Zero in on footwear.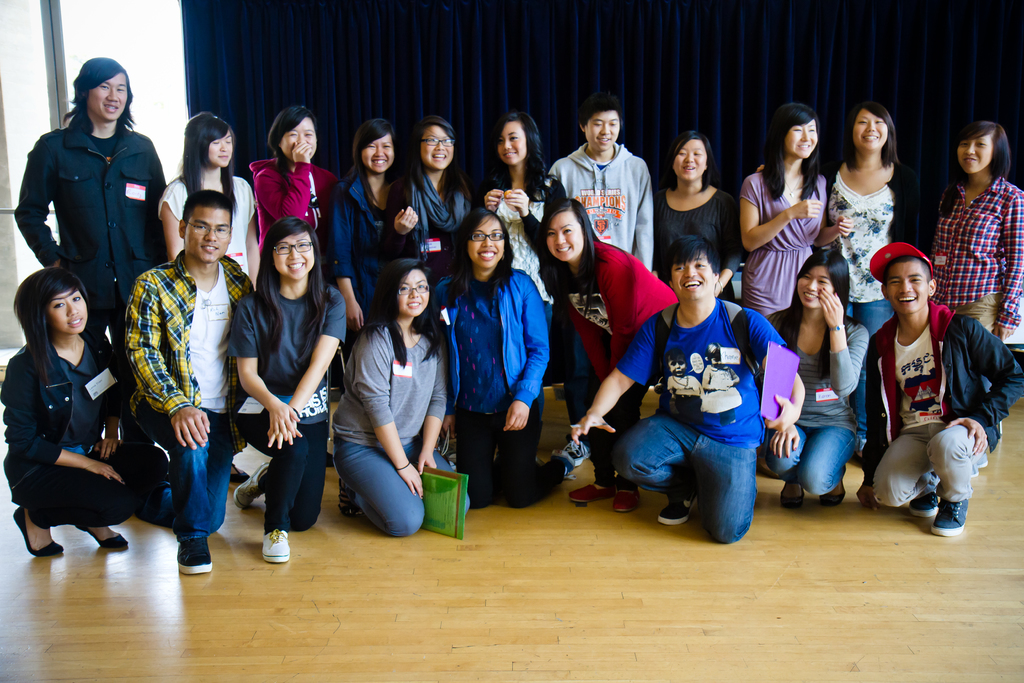
Zeroed in: box=[234, 467, 271, 512].
